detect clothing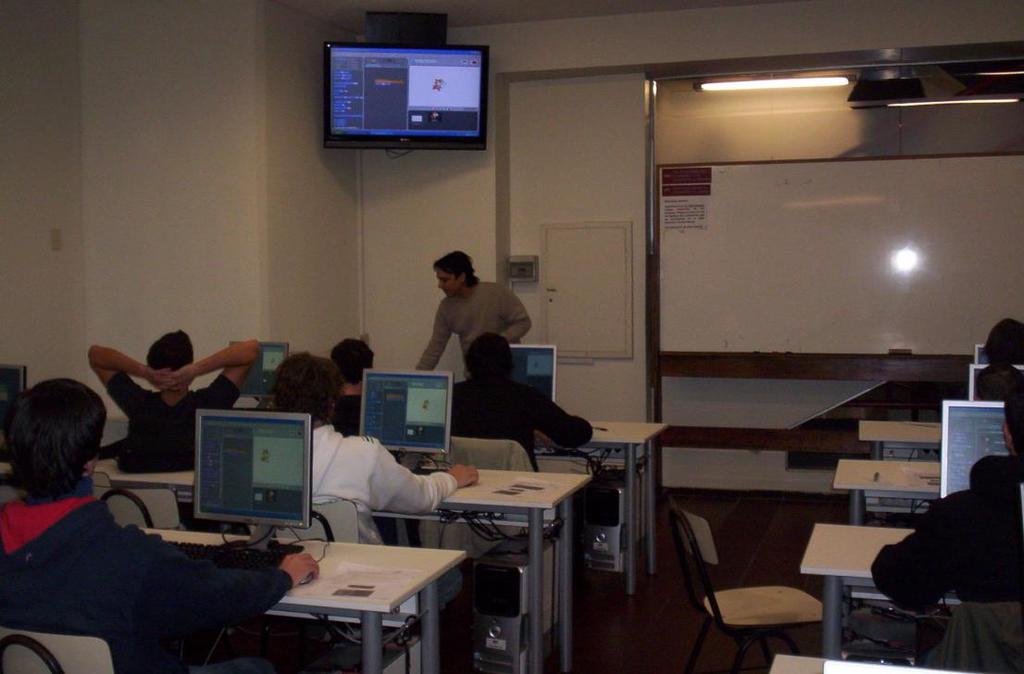
[419,276,538,370]
